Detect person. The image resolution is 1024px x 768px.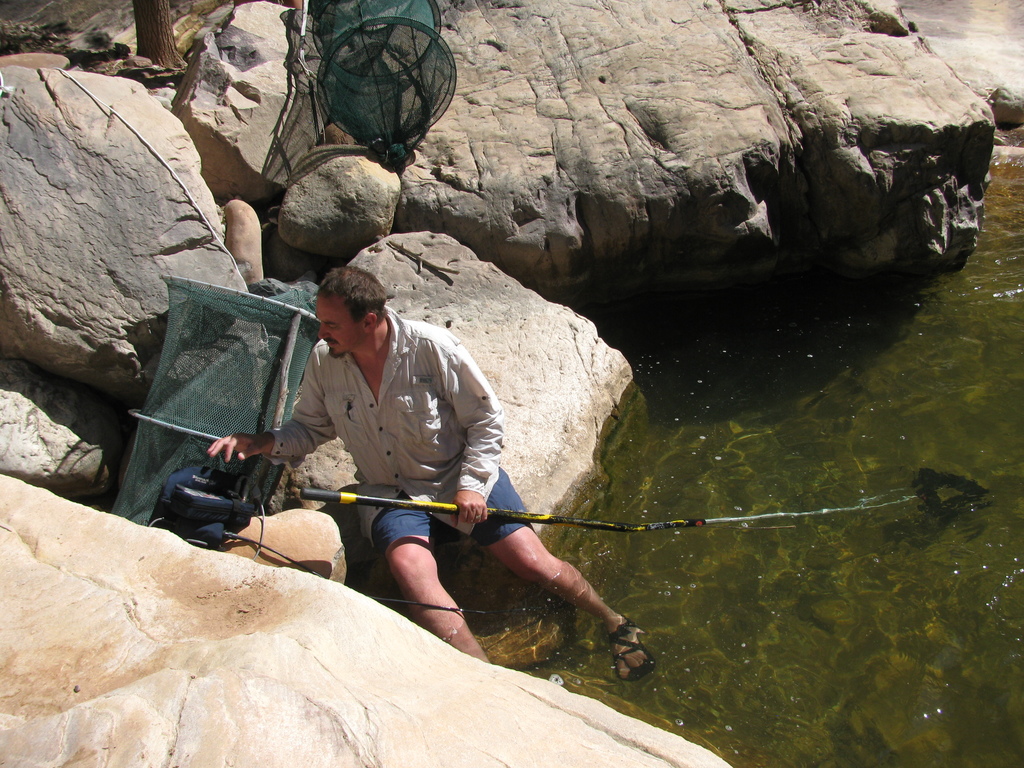
(x1=249, y1=244, x2=515, y2=630).
